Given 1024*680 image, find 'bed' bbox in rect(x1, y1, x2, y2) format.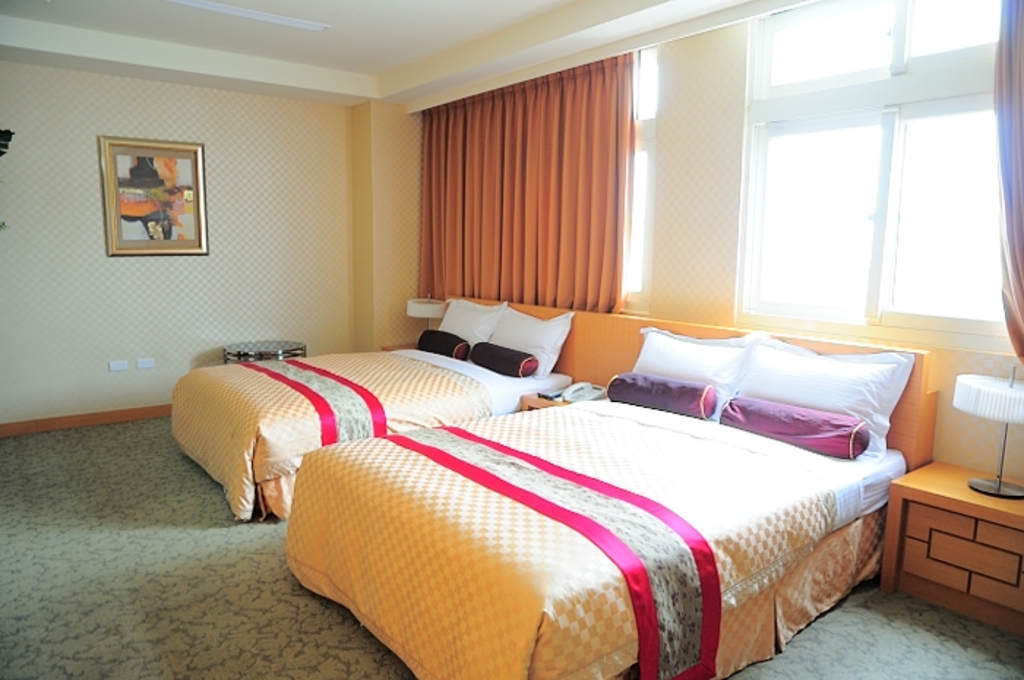
rect(276, 325, 936, 679).
